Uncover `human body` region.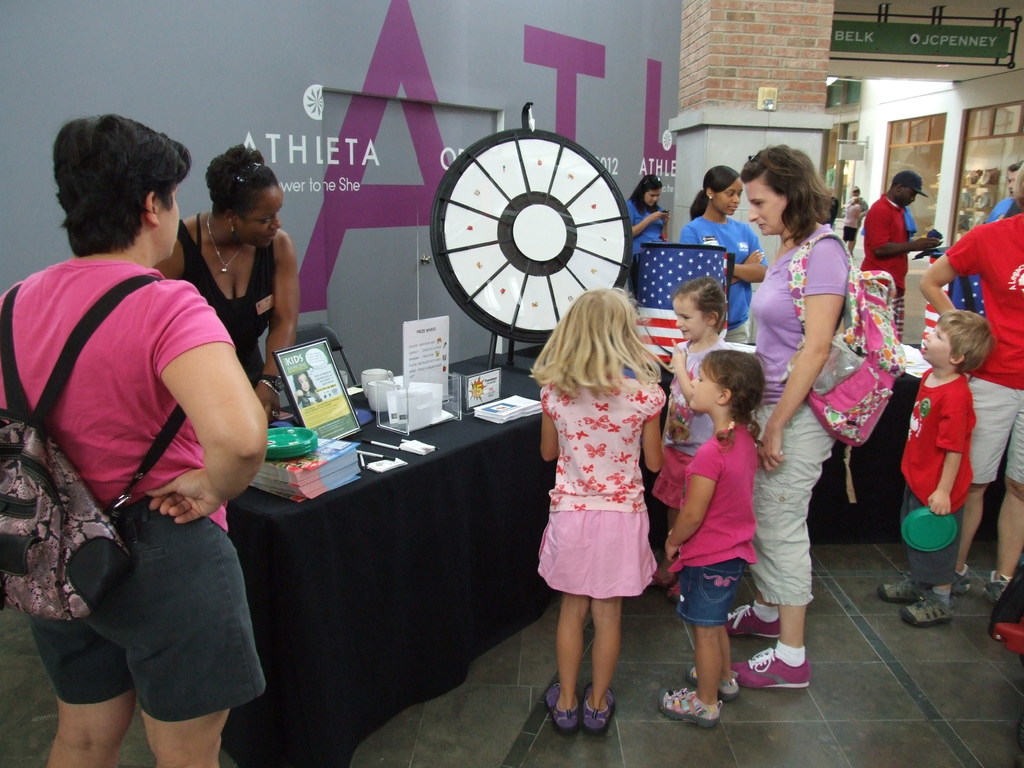
Uncovered: {"left": 620, "top": 198, "right": 671, "bottom": 284}.
